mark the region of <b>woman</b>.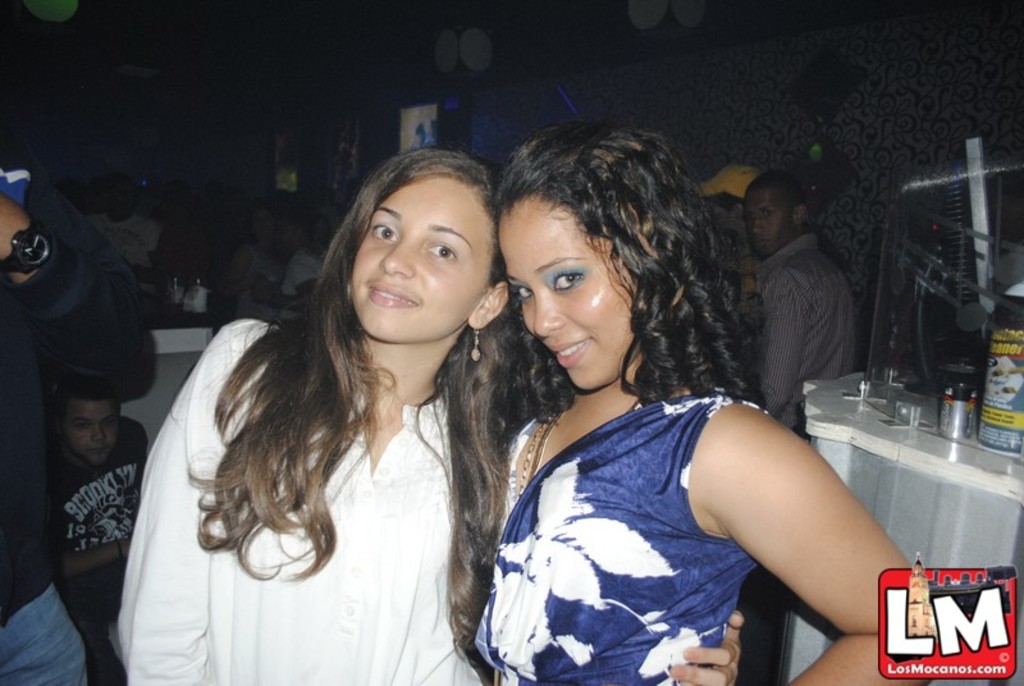
Region: <bbox>468, 114, 932, 685</bbox>.
